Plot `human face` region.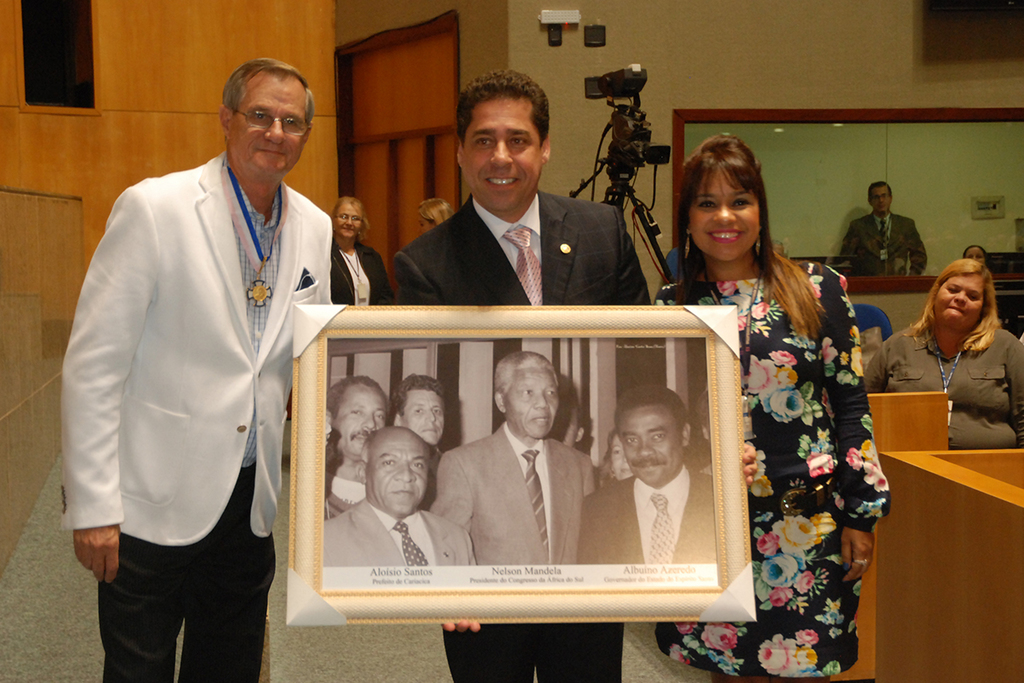
Plotted at bbox=[229, 92, 308, 177].
